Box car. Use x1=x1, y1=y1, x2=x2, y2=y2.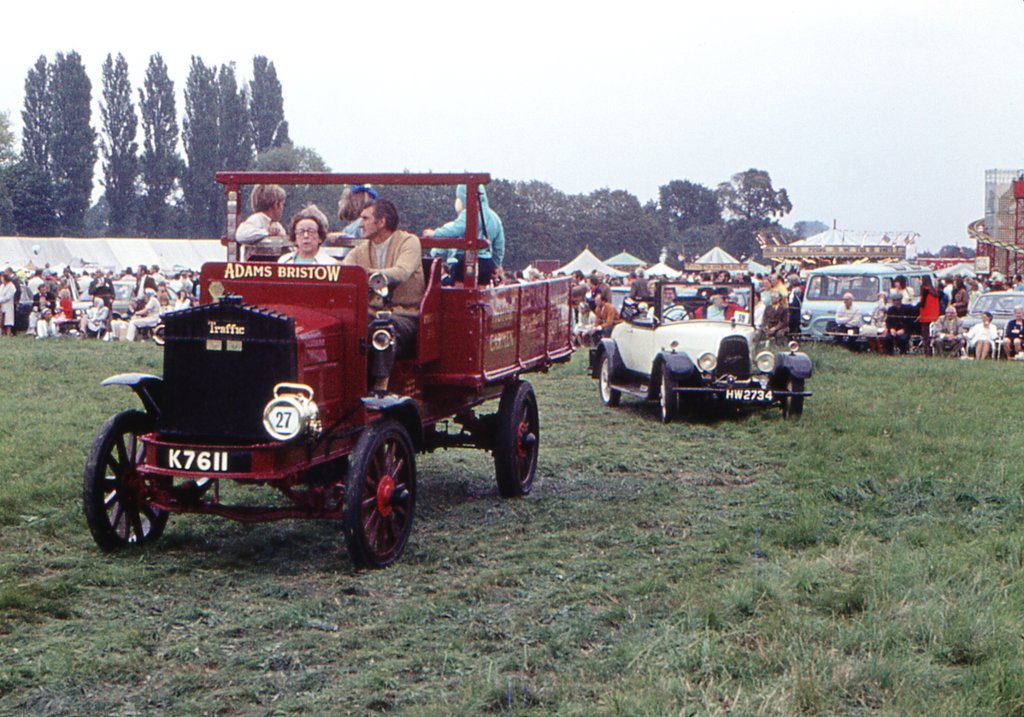
x1=609, y1=284, x2=632, y2=313.
